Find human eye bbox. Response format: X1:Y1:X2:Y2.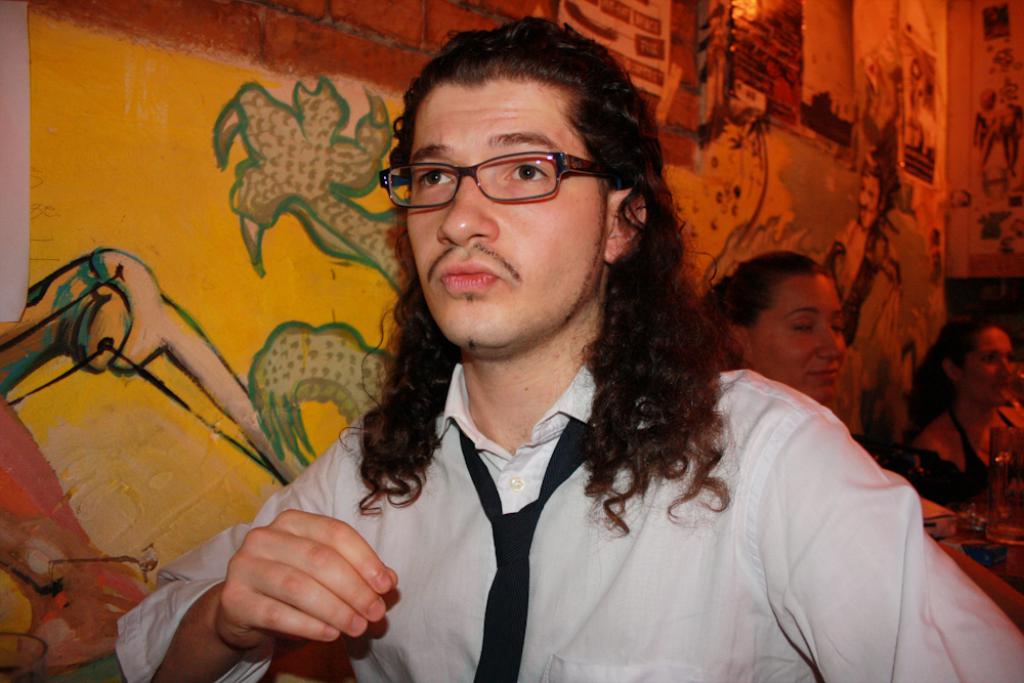
498:157:552:185.
